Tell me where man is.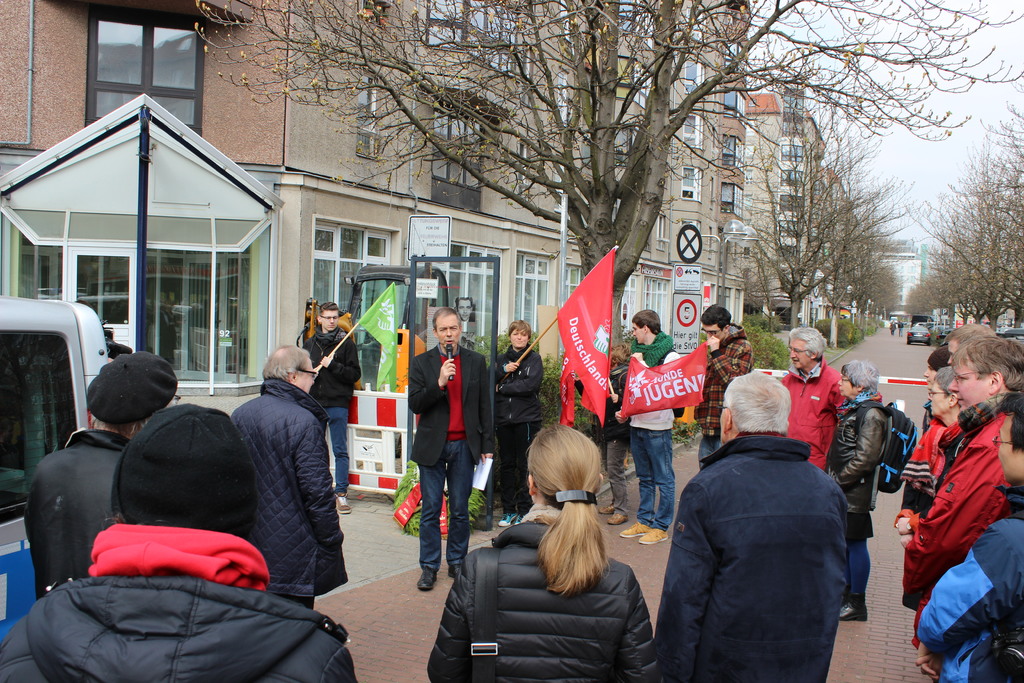
man is at <bbox>406, 305, 493, 589</bbox>.
